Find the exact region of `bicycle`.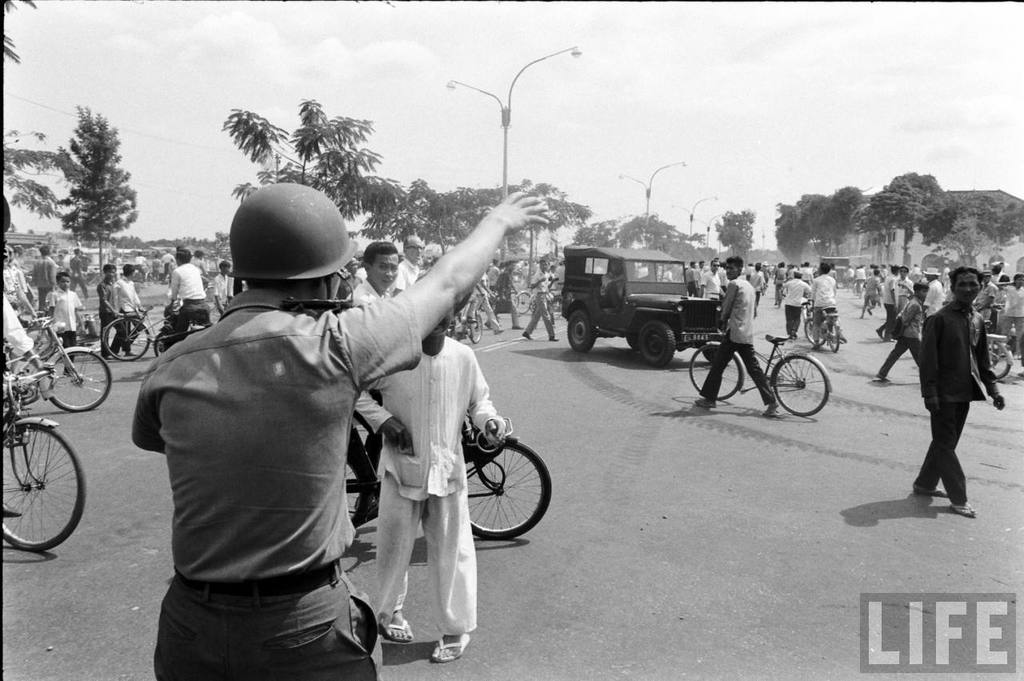
Exact region: {"left": 143, "top": 267, "right": 162, "bottom": 286}.
